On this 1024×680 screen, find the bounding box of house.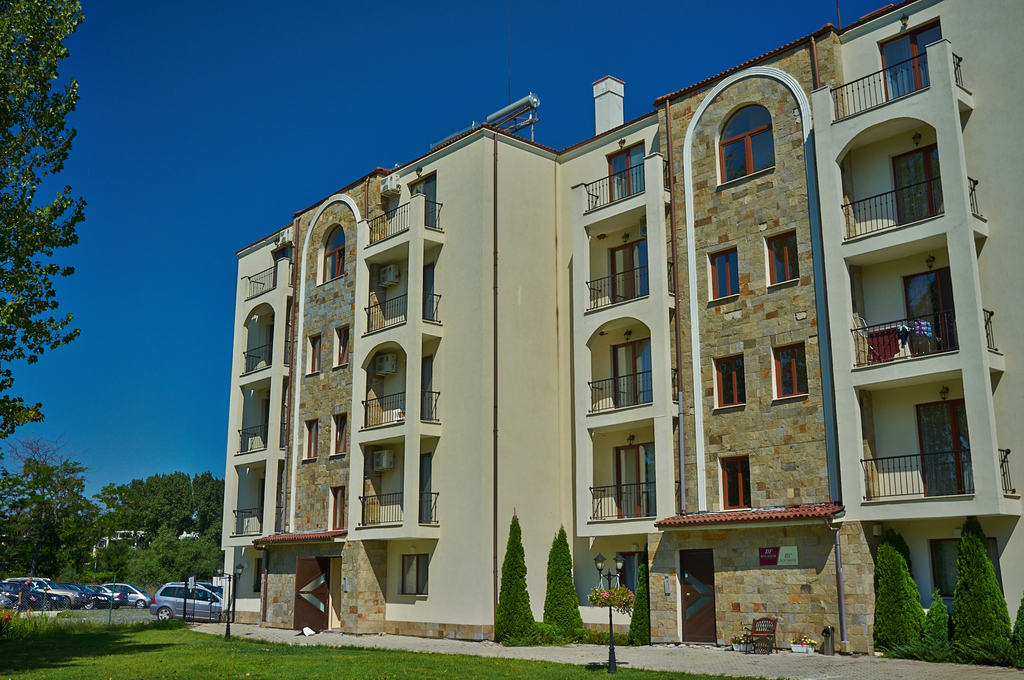
Bounding box: bbox=[813, 0, 1019, 652].
